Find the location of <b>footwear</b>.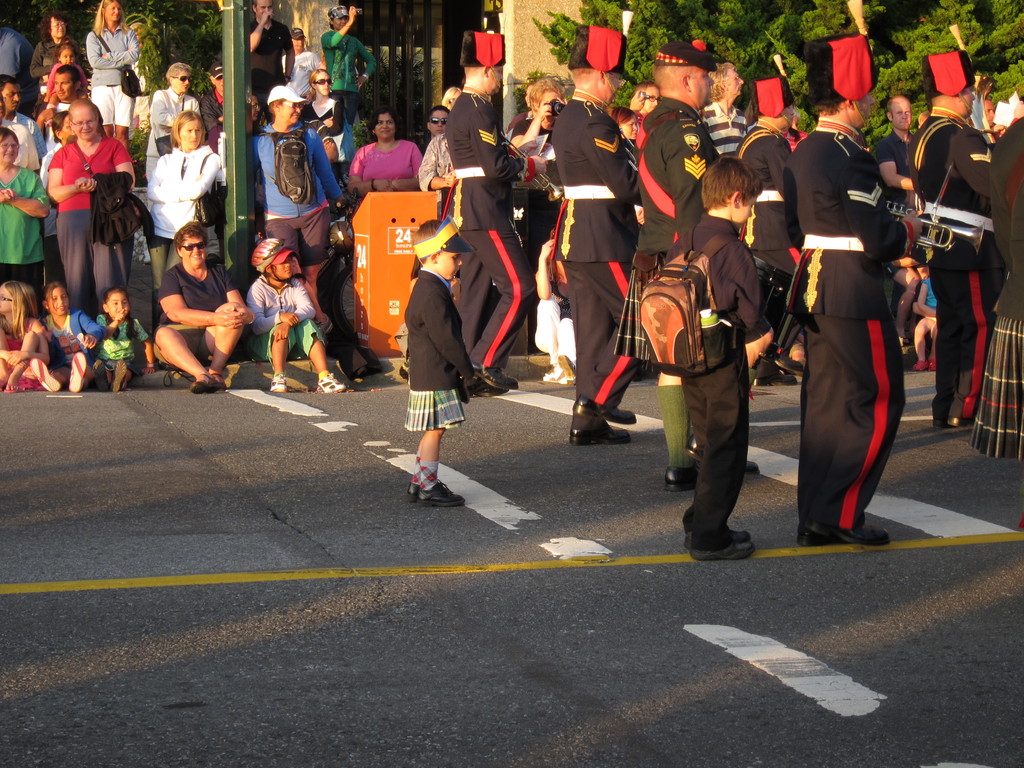
Location: (92, 358, 108, 390).
